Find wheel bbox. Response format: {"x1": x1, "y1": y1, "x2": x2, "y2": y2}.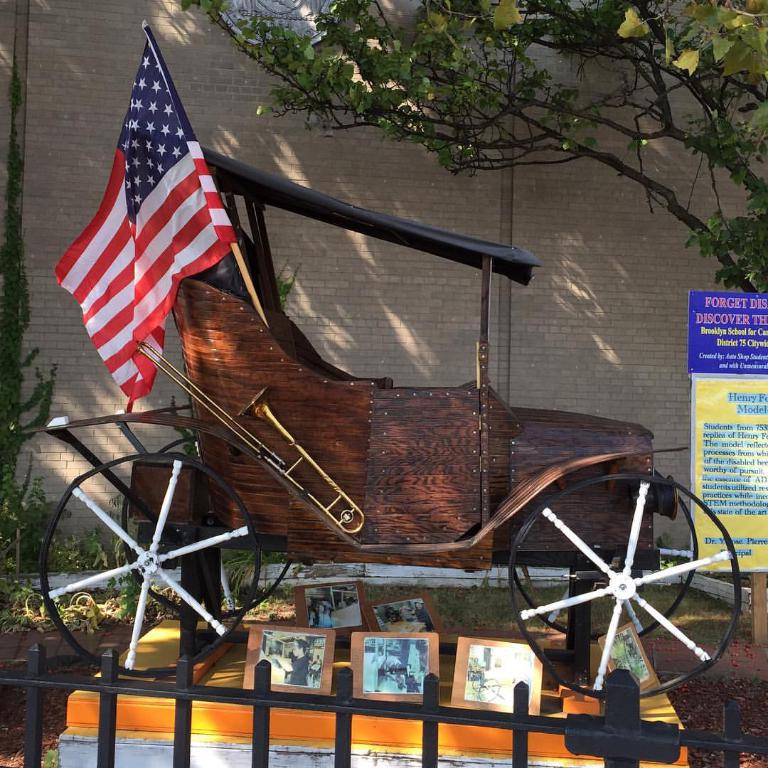
{"x1": 503, "y1": 474, "x2": 742, "y2": 703}.
